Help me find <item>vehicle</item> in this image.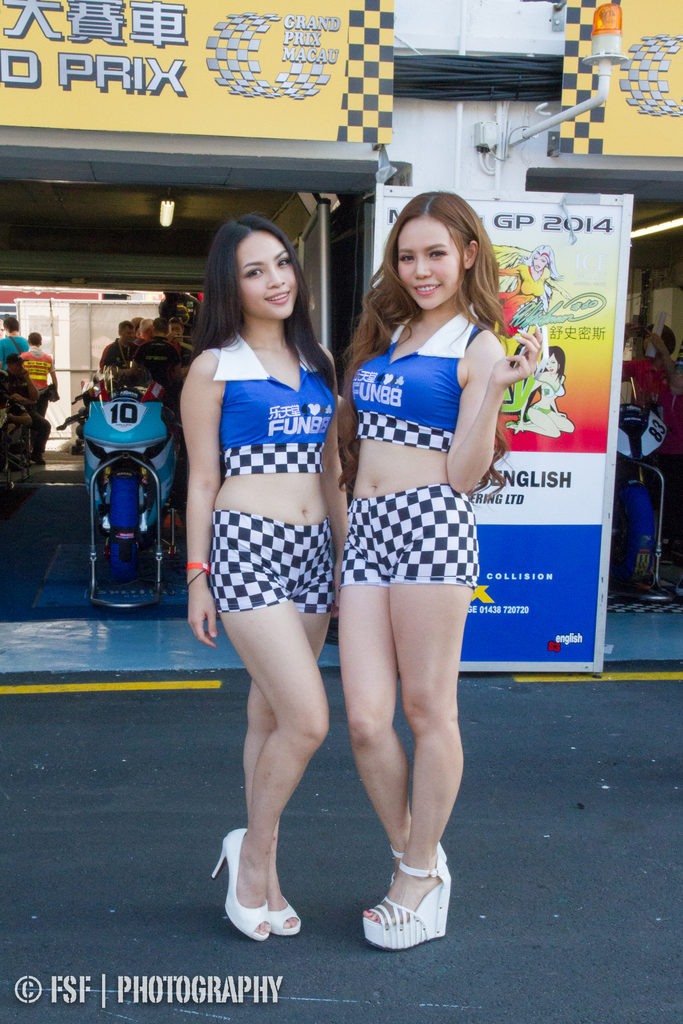
Found it: x1=83 y1=363 x2=183 y2=589.
